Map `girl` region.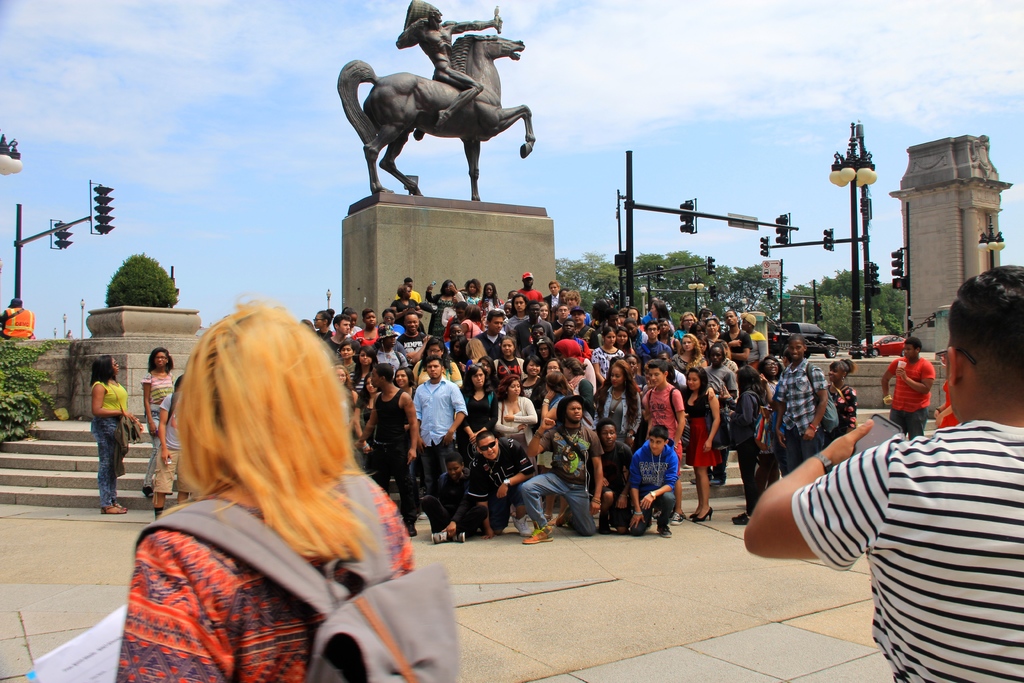
Mapped to pyautogui.locateOnScreen(331, 366, 351, 389).
